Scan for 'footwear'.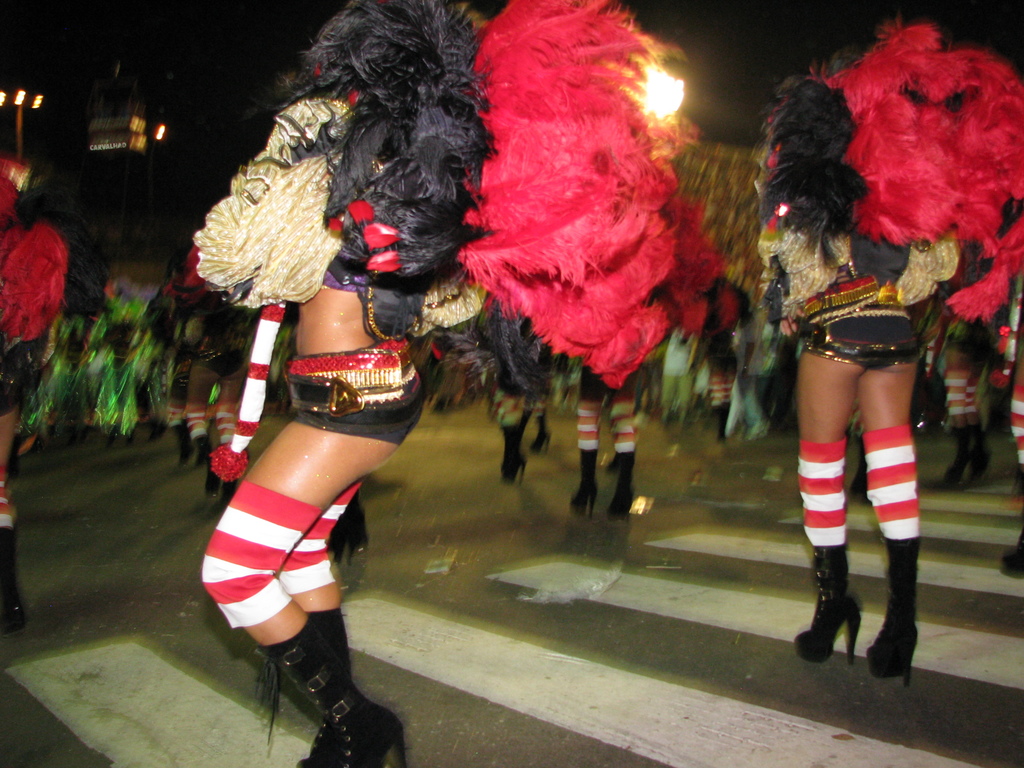
Scan result: [520,406,533,426].
